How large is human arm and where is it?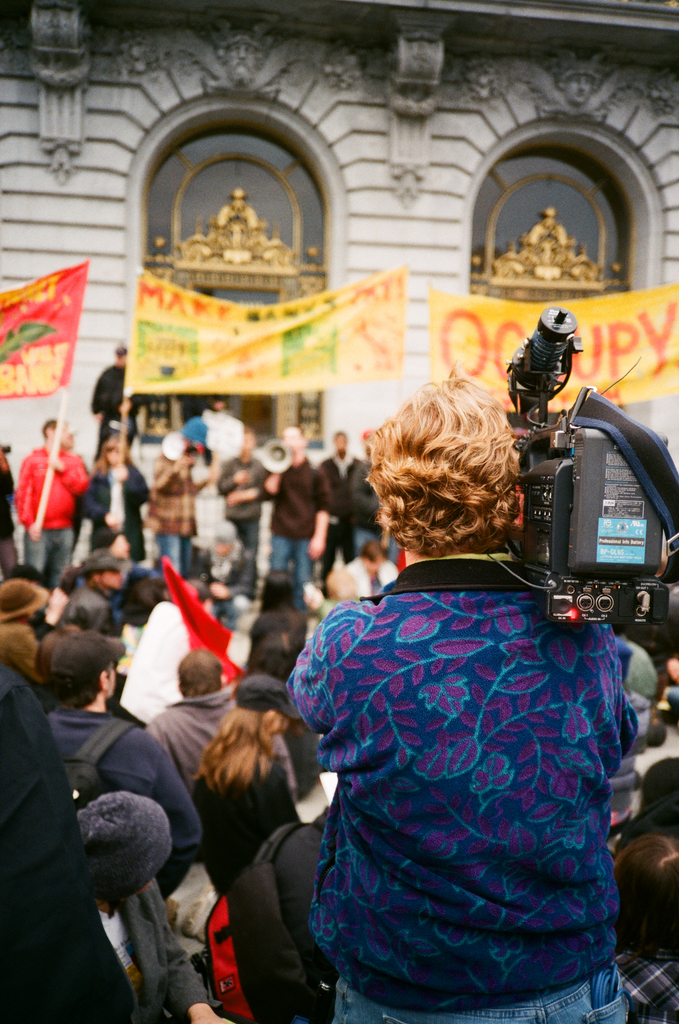
Bounding box: {"left": 154, "top": 879, "right": 227, "bottom": 1023}.
